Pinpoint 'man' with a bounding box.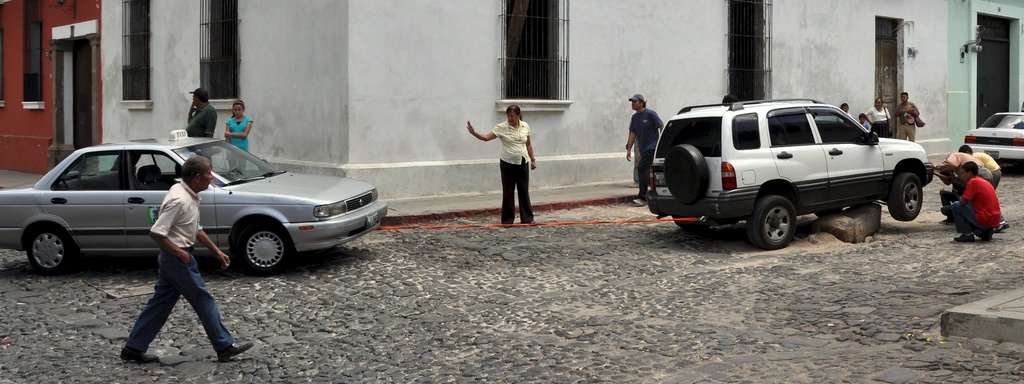
x1=179 y1=76 x2=218 y2=154.
